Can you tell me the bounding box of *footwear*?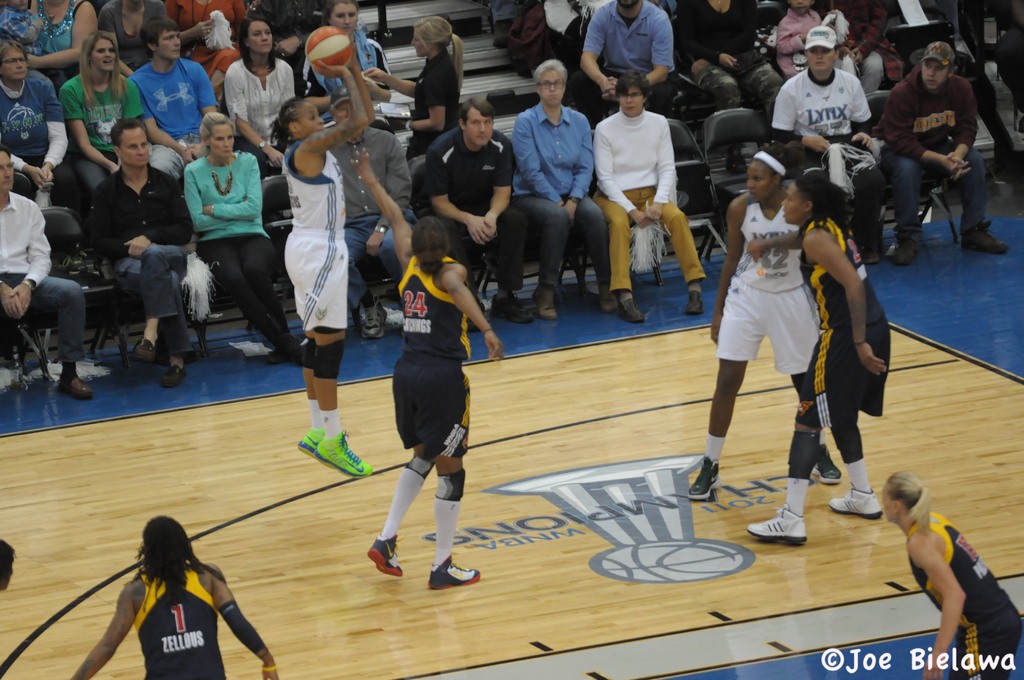
detection(493, 295, 530, 324).
